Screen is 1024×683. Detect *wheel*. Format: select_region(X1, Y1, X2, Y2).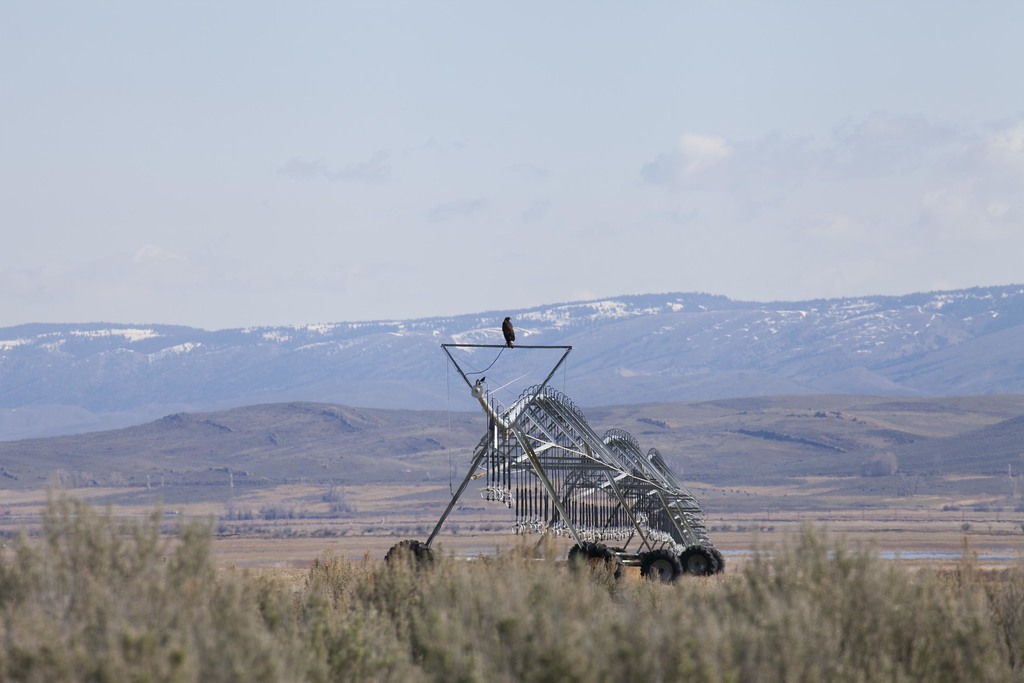
select_region(710, 550, 725, 578).
